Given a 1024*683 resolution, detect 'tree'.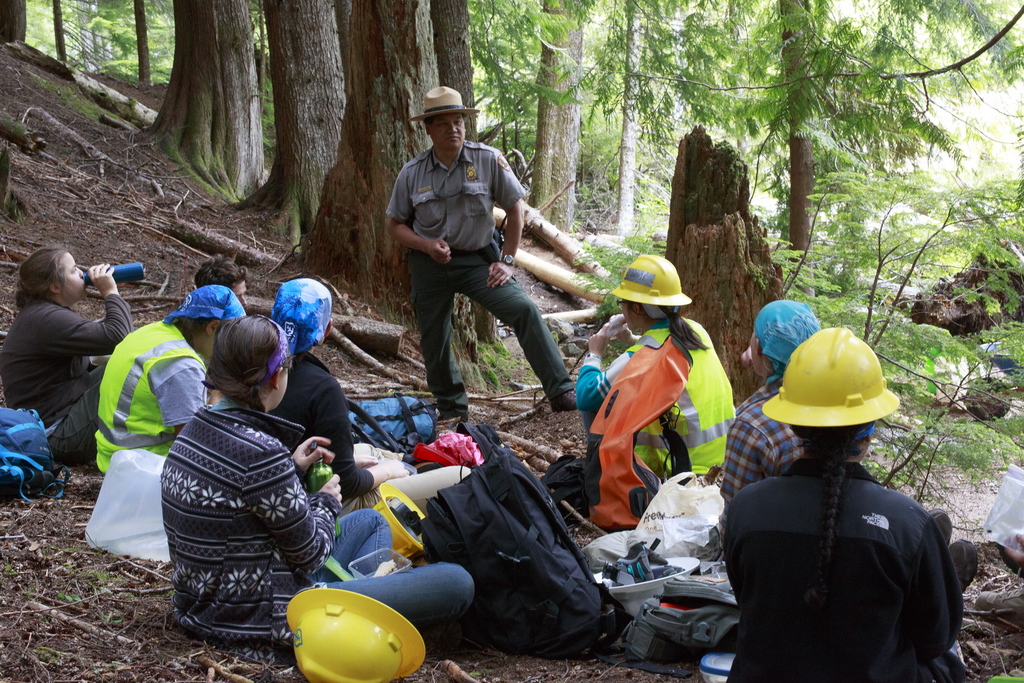
{"x1": 128, "y1": 0, "x2": 149, "y2": 90}.
